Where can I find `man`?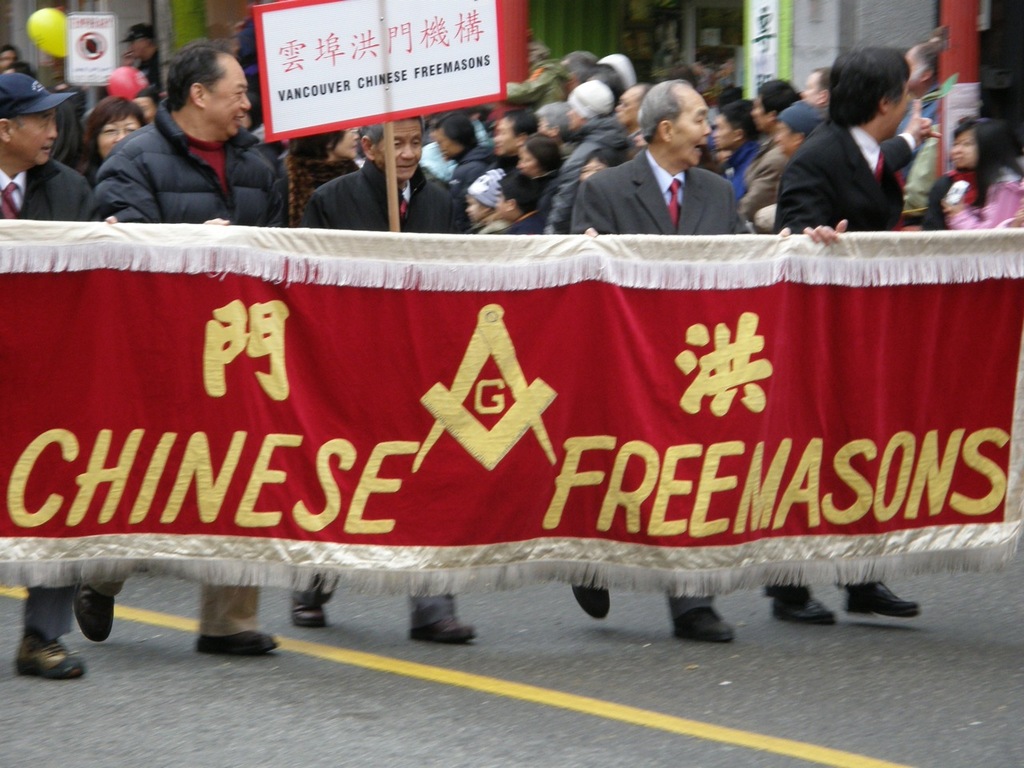
You can find it at l=298, t=101, r=481, b=667.
